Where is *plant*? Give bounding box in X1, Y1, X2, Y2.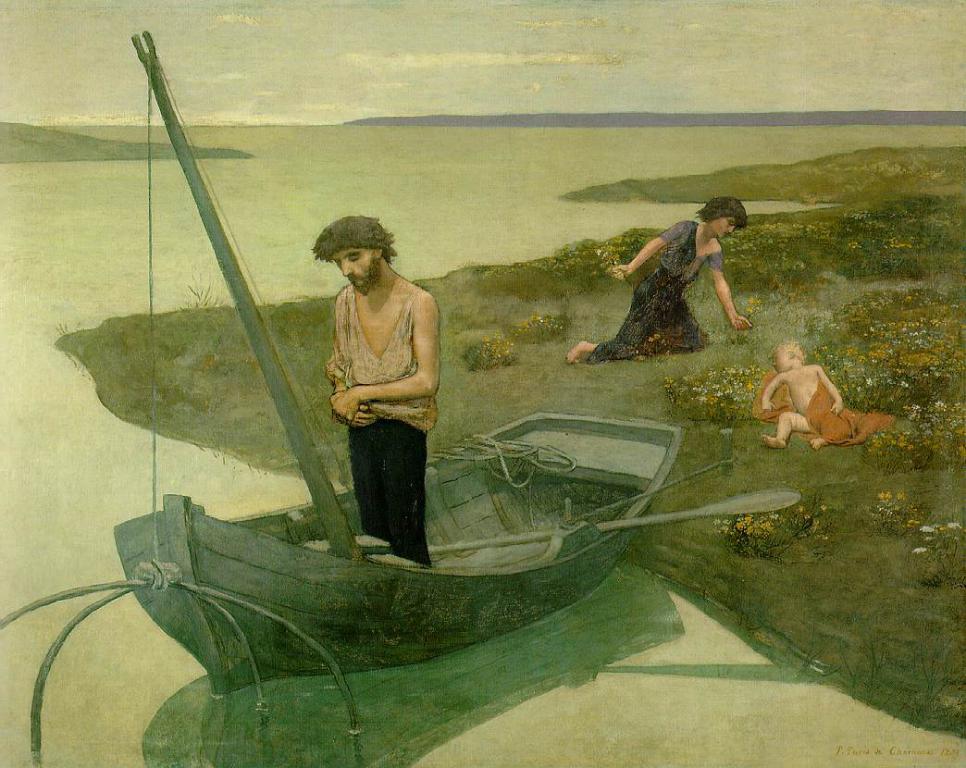
859, 400, 965, 462.
